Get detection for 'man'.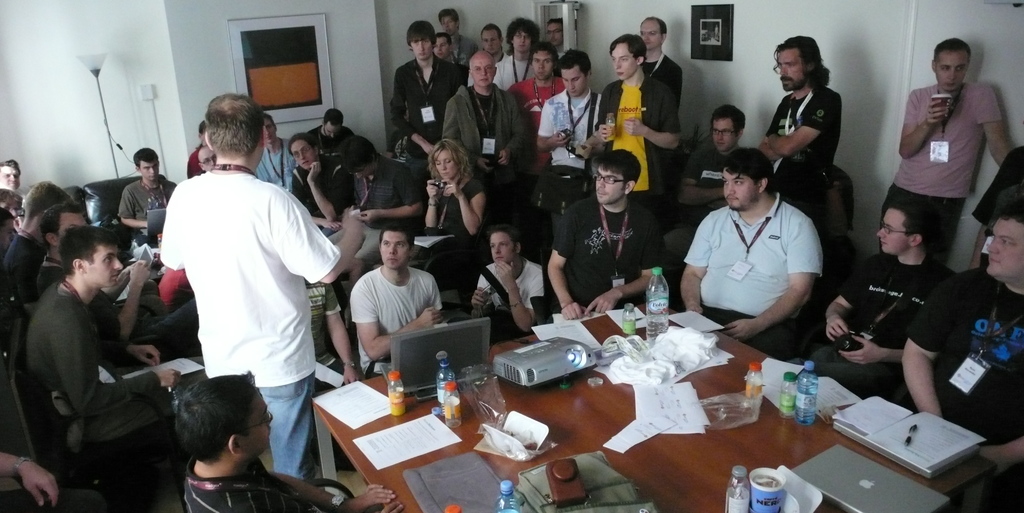
Detection: Rect(176, 372, 404, 512).
